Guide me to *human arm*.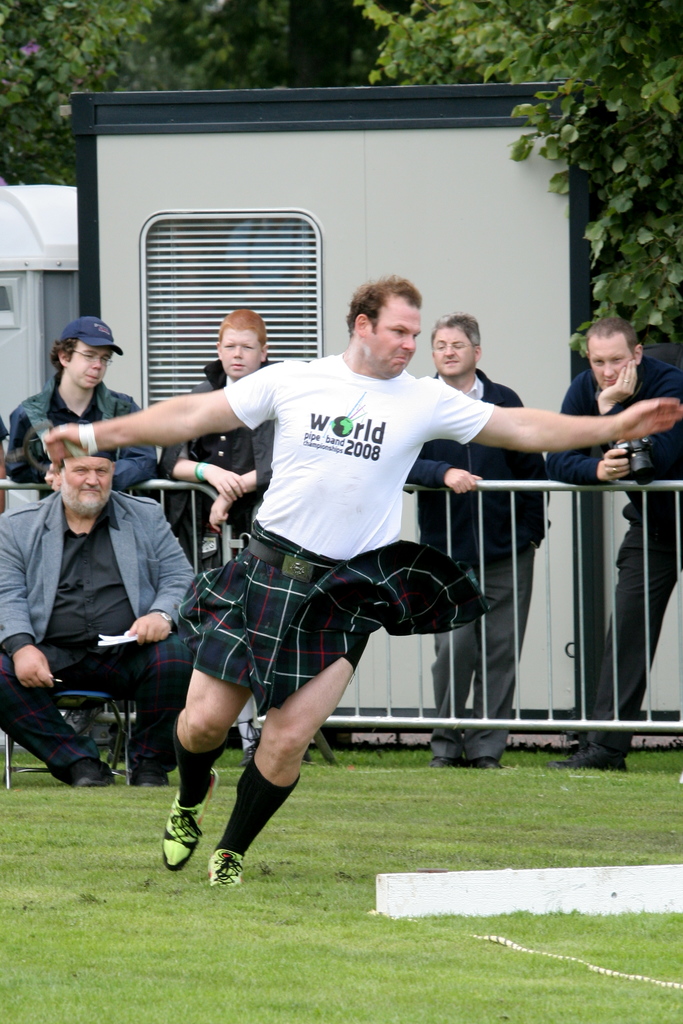
Guidance: bbox=[128, 494, 198, 646].
